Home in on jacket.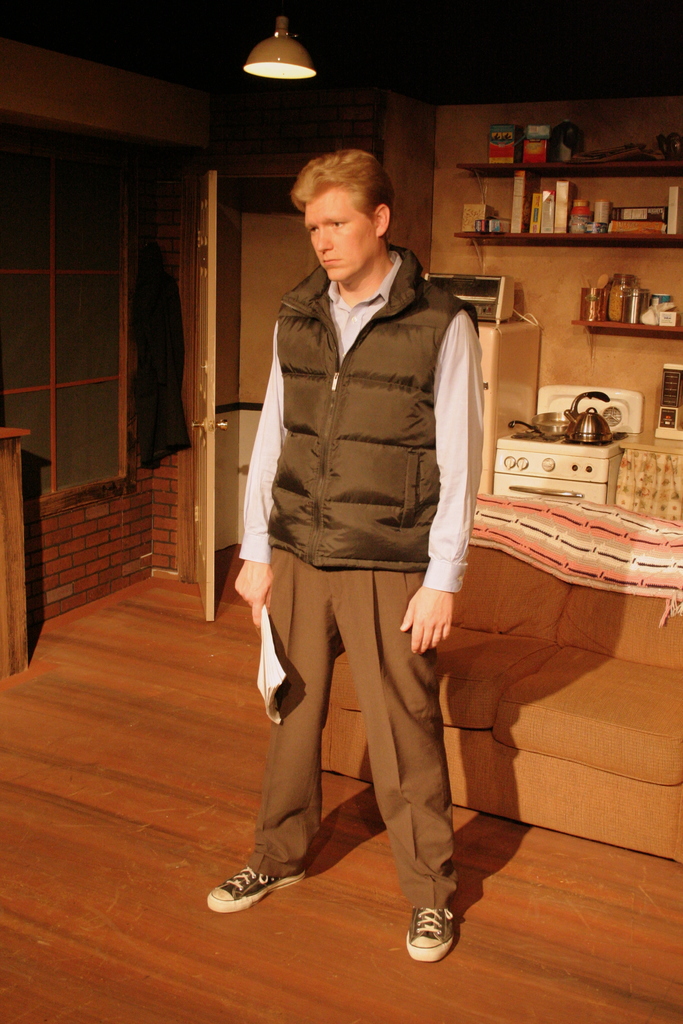
Homed in at {"left": 272, "top": 244, "right": 463, "bottom": 570}.
